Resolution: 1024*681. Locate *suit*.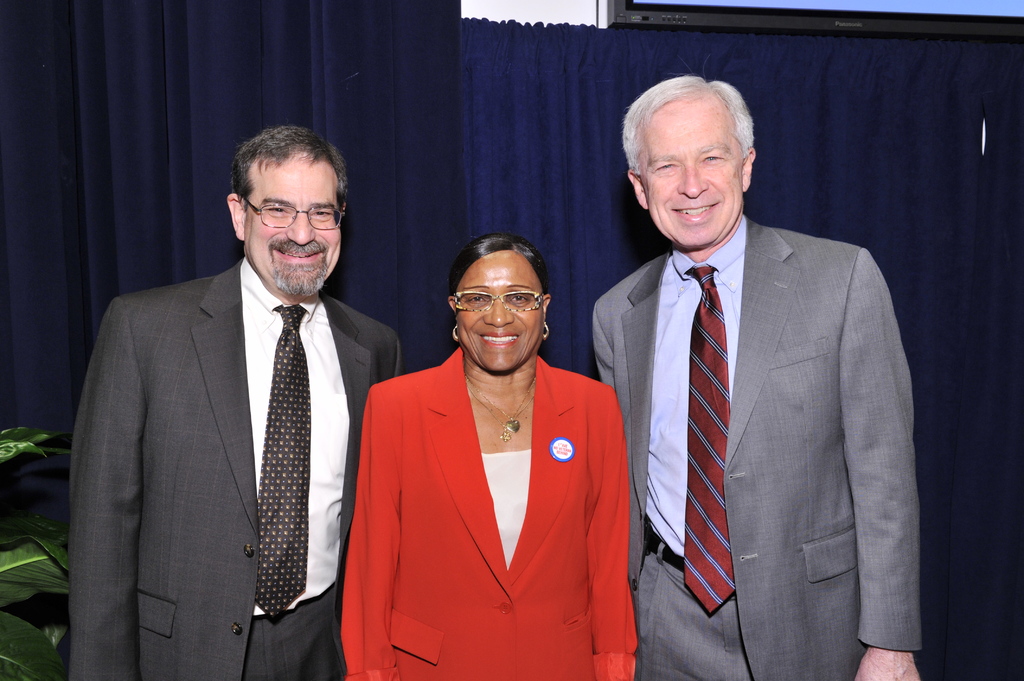
[584, 102, 931, 680].
